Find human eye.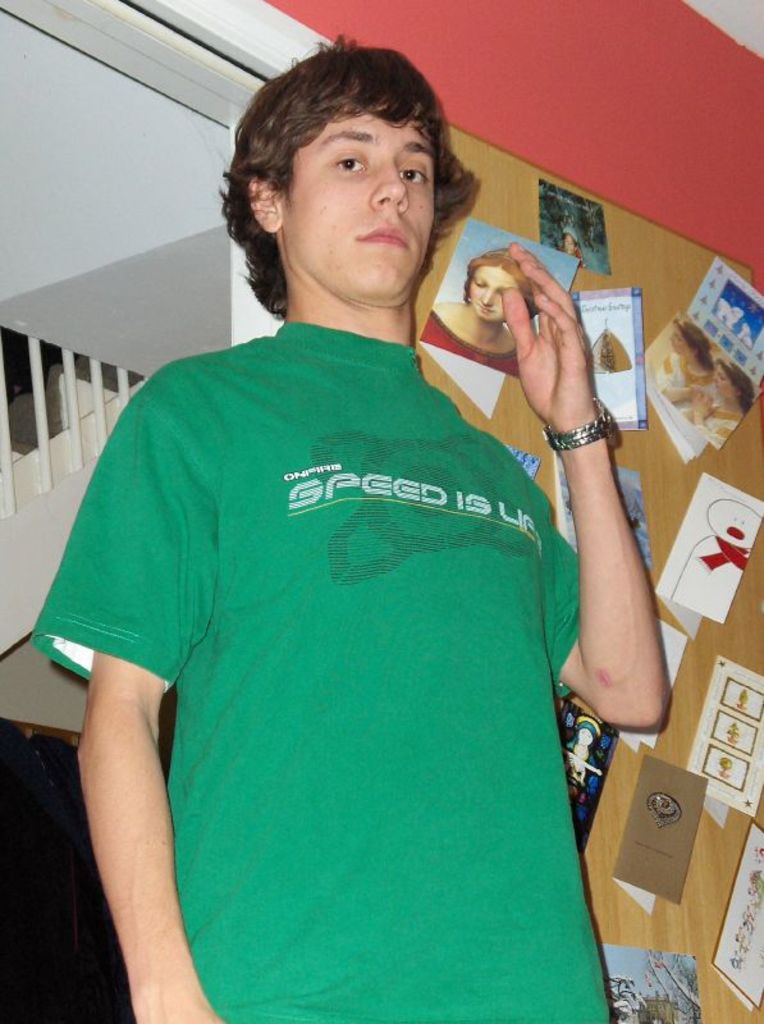
(left=392, top=164, right=430, bottom=188).
